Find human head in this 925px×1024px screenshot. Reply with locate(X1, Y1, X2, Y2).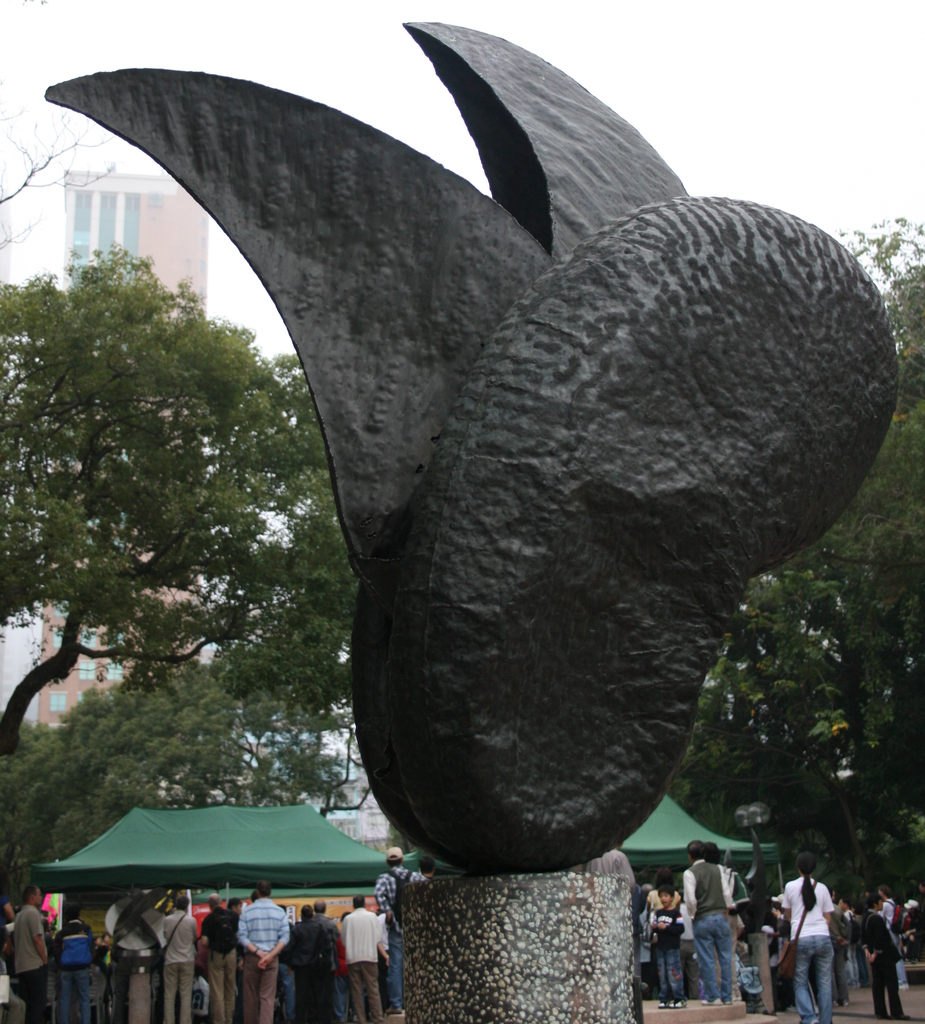
locate(707, 842, 719, 860).
